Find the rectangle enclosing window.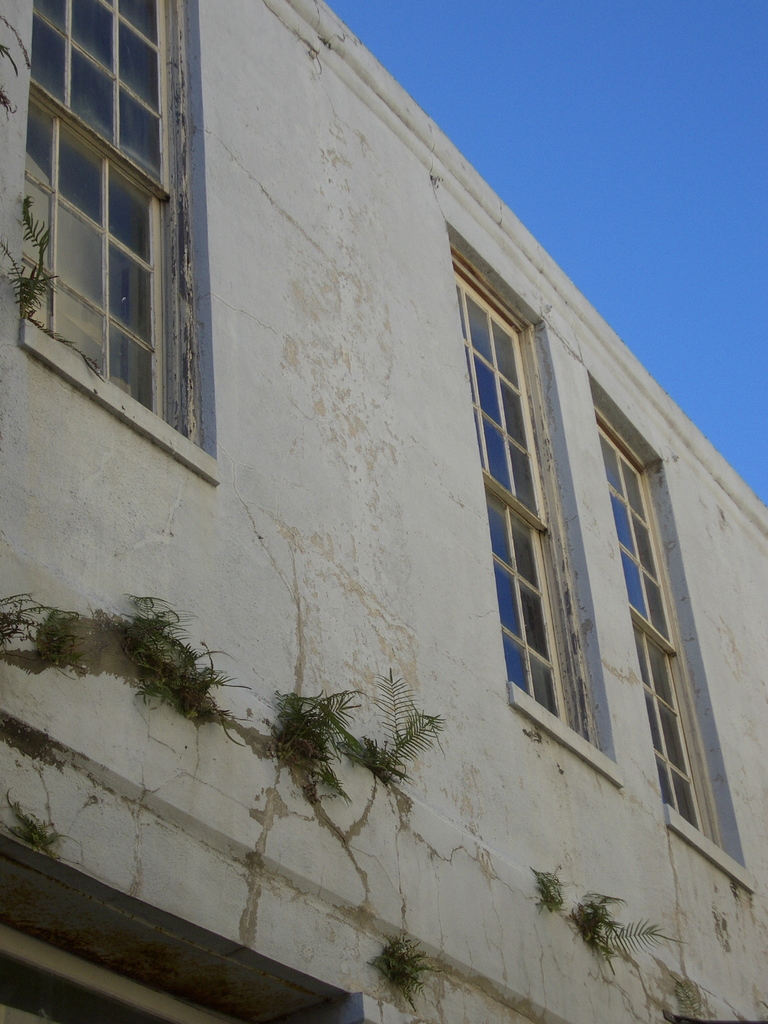
l=436, t=179, r=646, b=802.
